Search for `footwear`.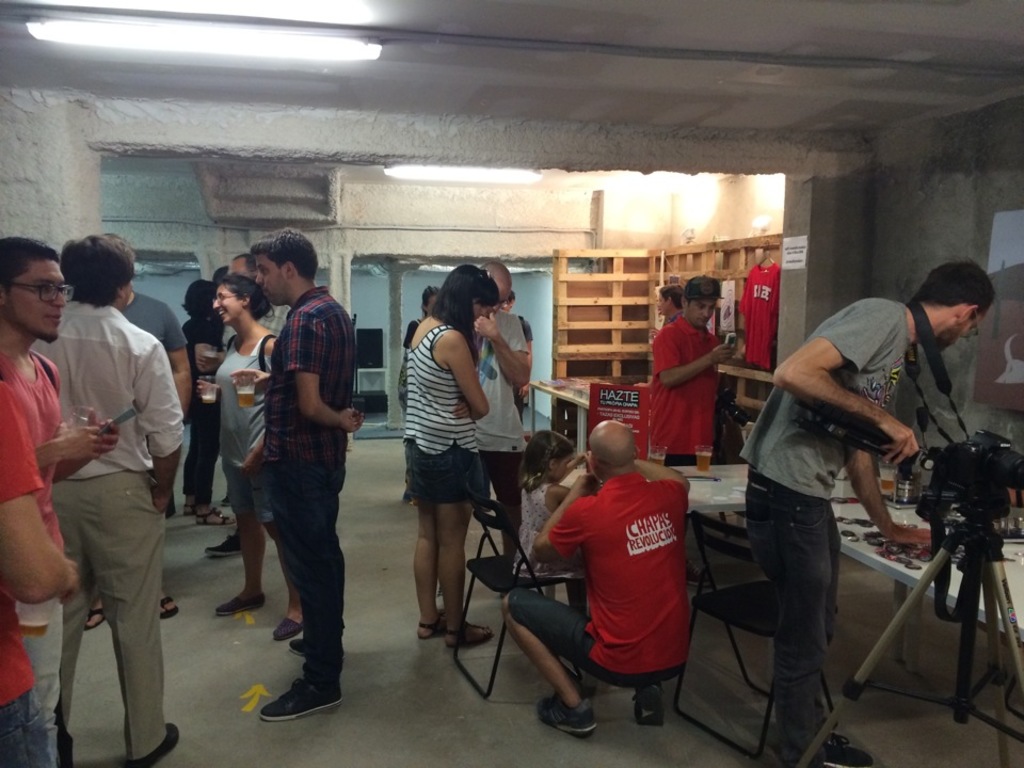
Found at {"left": 183, "top": 494, "right": 202, "bottom": 517}.
